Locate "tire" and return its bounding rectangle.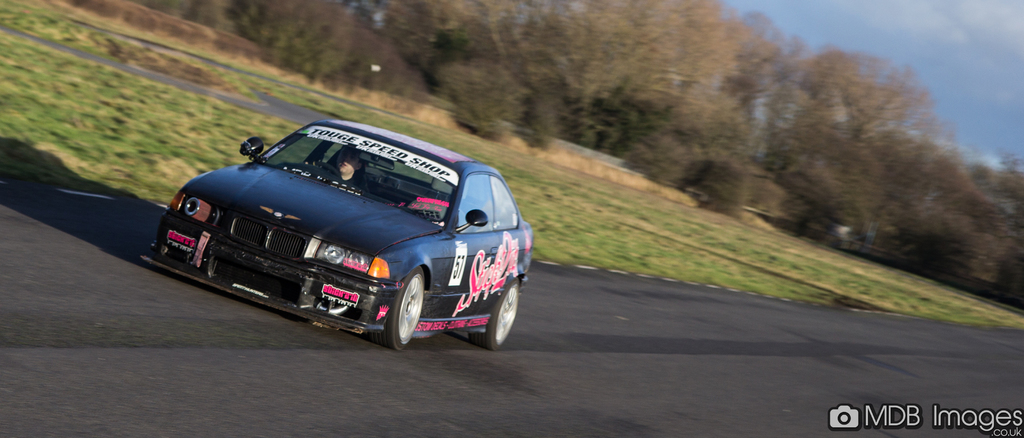
region(386, 265, 429, 351).
